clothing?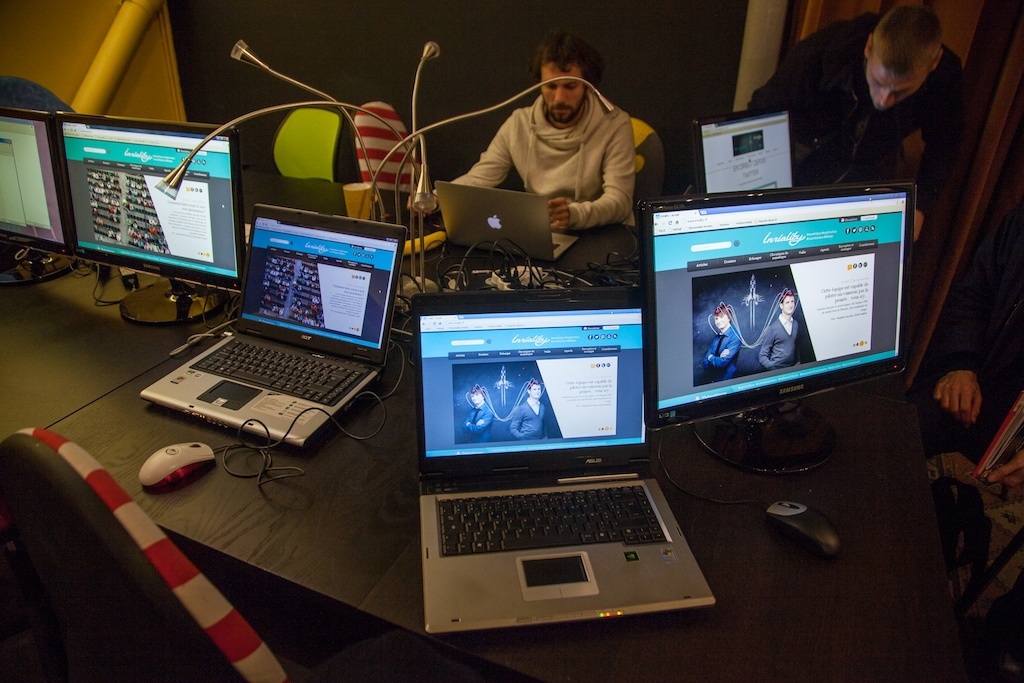
701,322,743,377
